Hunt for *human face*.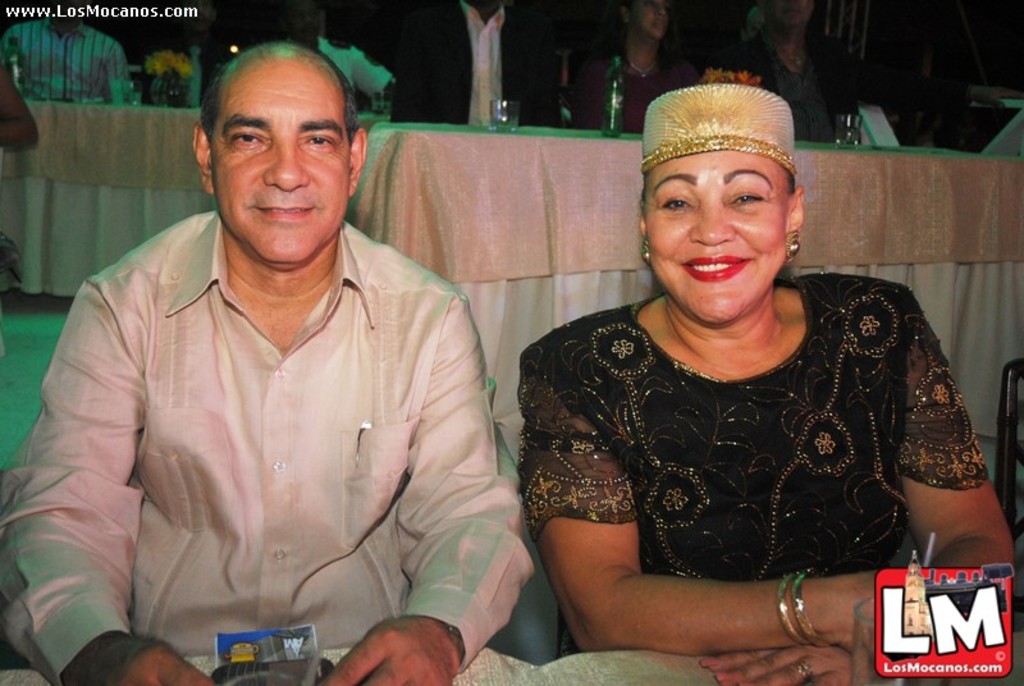
Hunted down at pyautogui.locateOnScreen(645, 148, 786, 323).
